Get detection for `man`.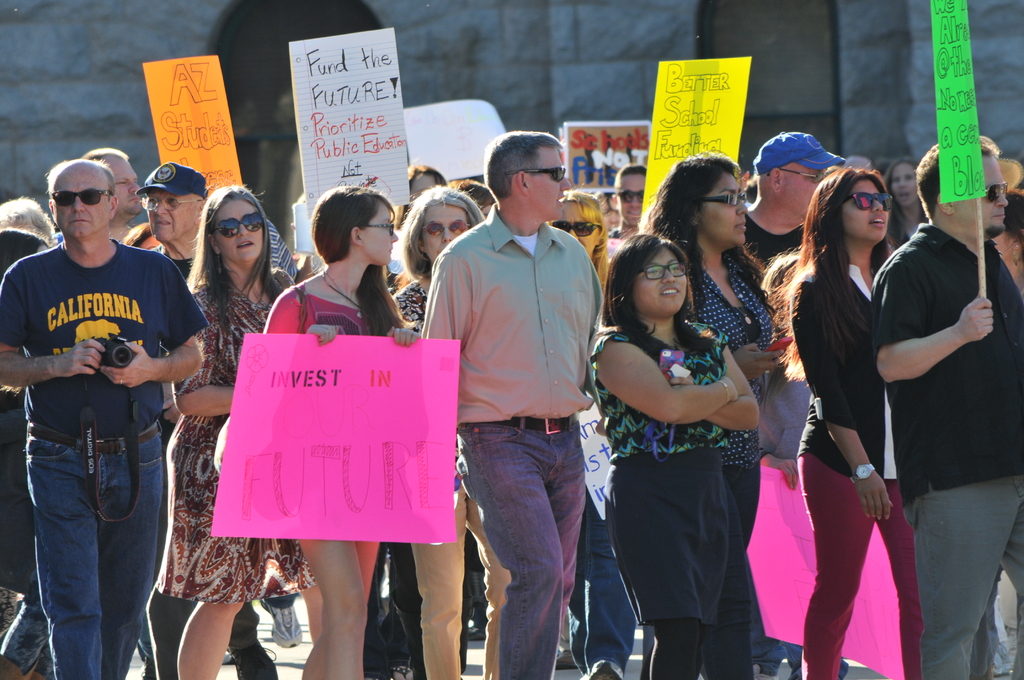
Detection: region(0, 155, 211, 679).
